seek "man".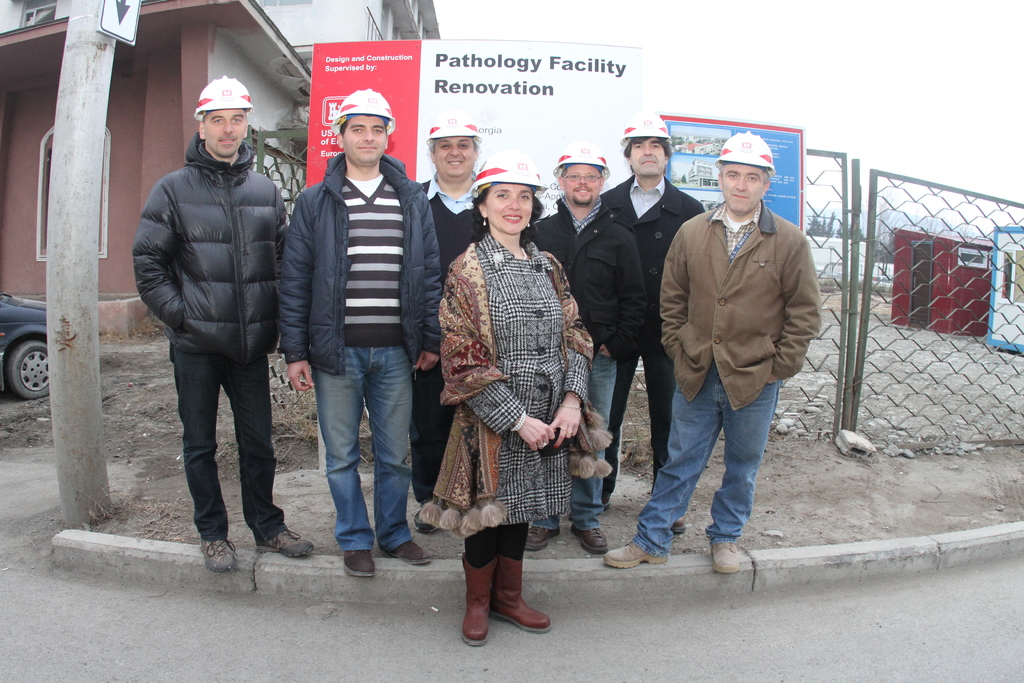
[130,74,291,580].
